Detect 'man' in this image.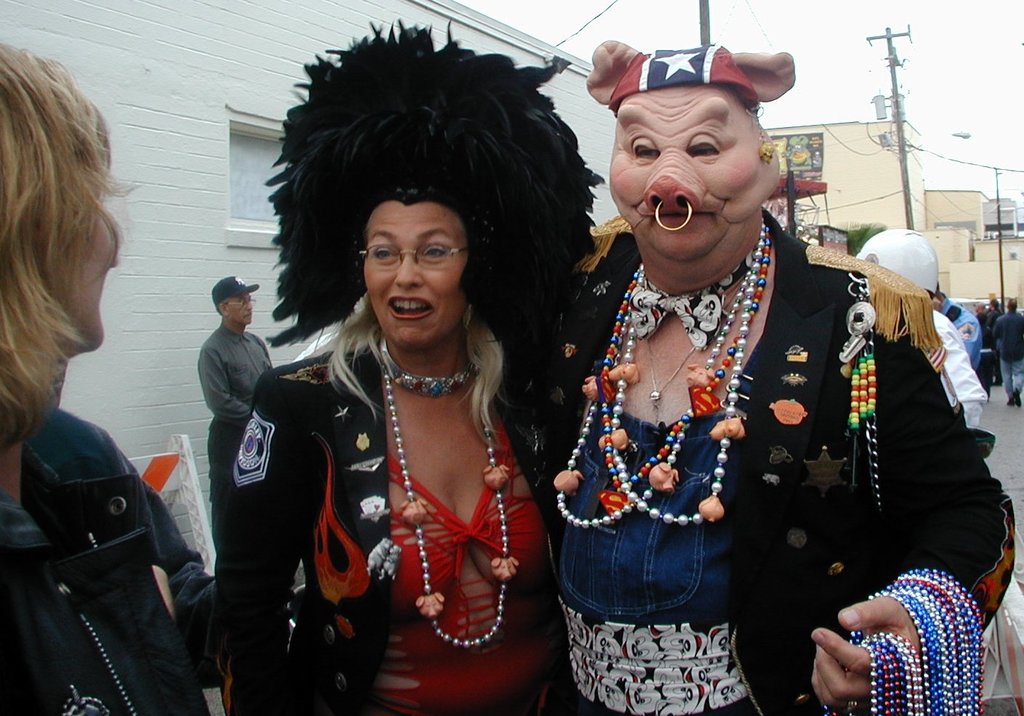
Detection: region(203, 270, 274, 569).
